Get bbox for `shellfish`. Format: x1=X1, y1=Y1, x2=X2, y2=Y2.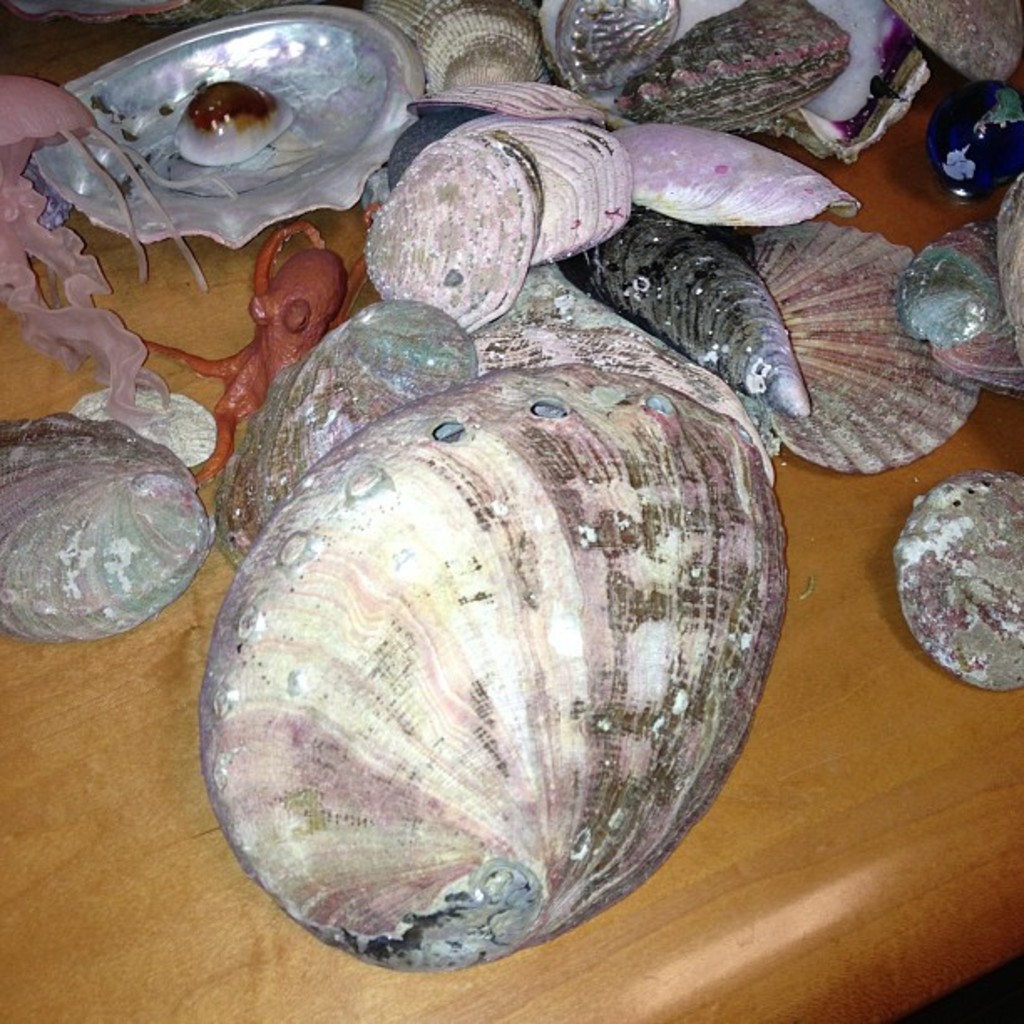
x1=892, y1=465, x2=1022, y2=696.
